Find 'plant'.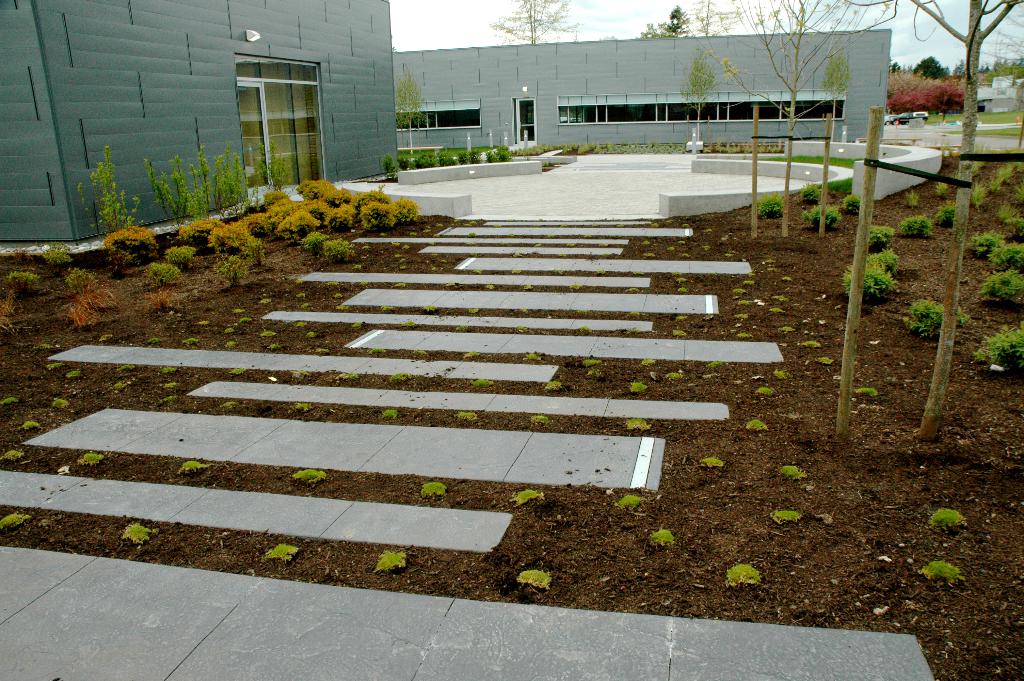
<bbox>988, 240, 1023, 271</bbox>.
